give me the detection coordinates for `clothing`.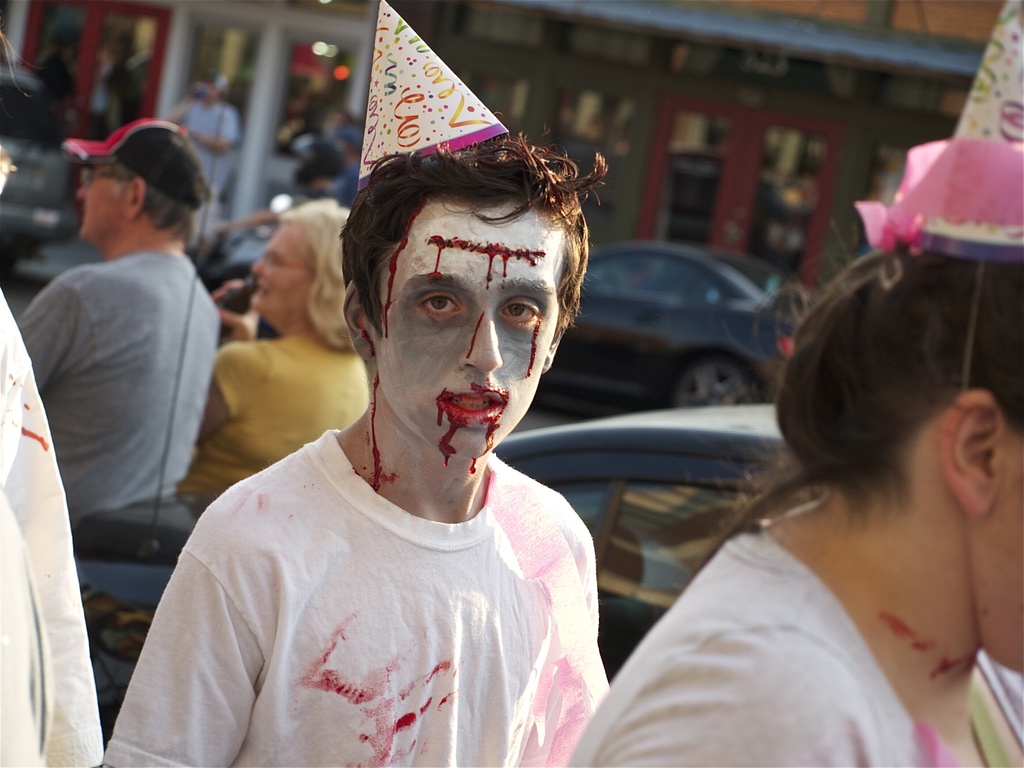
rect(561, 434, 1003, 756).
